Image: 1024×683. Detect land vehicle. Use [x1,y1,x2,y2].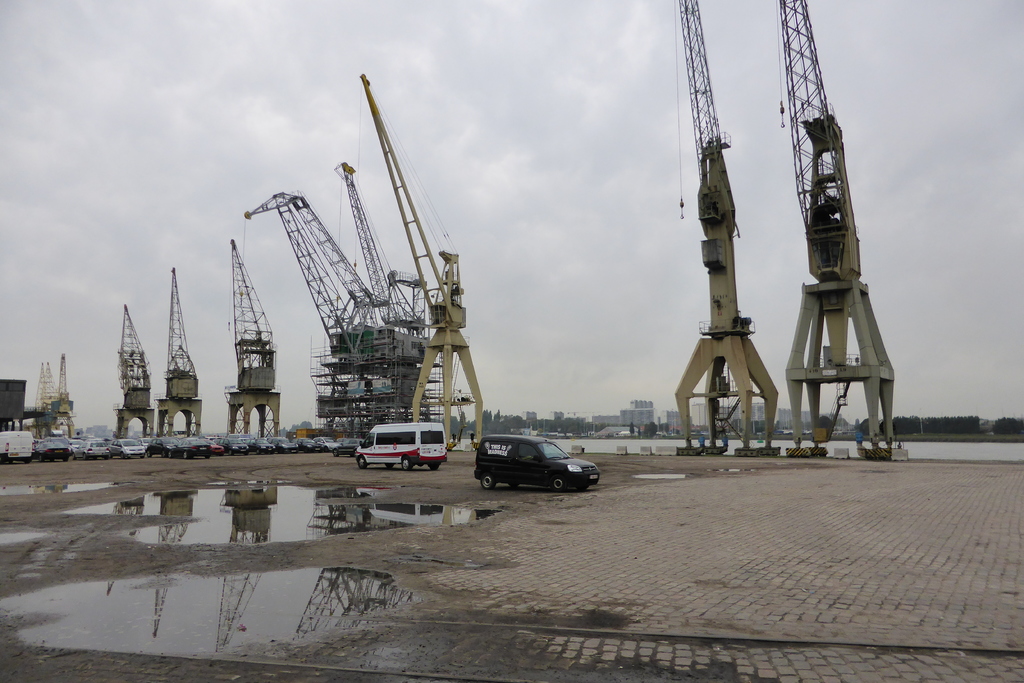
[71,440,111,462].
